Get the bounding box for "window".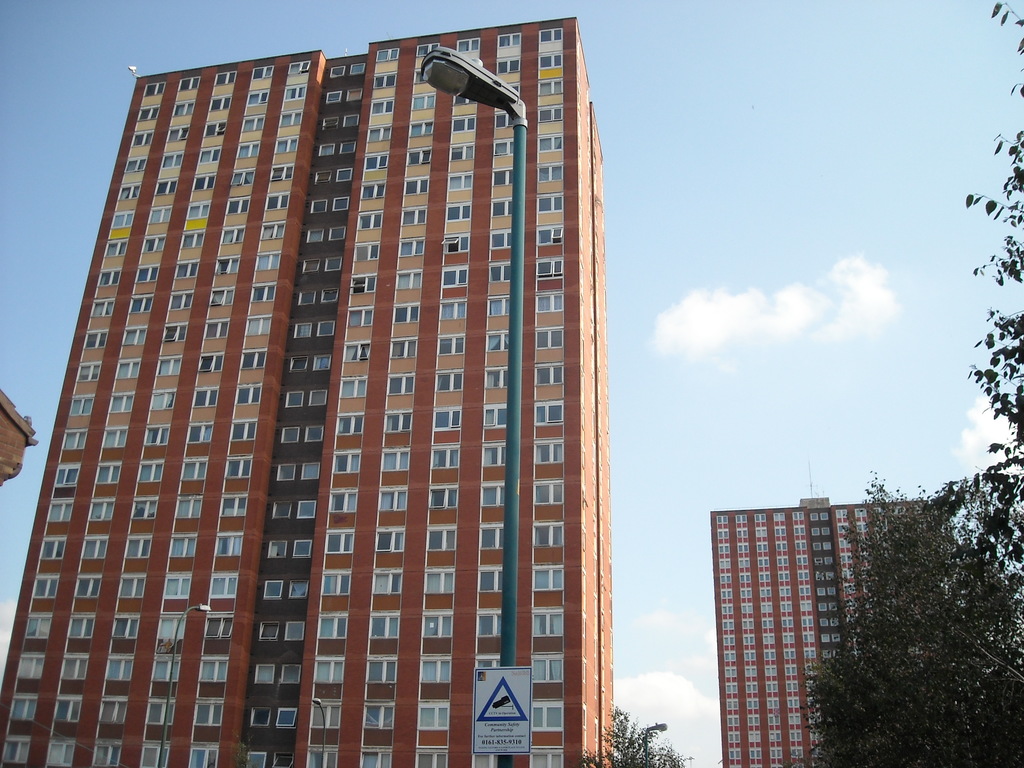
locate(414, 69, 430, 84).
